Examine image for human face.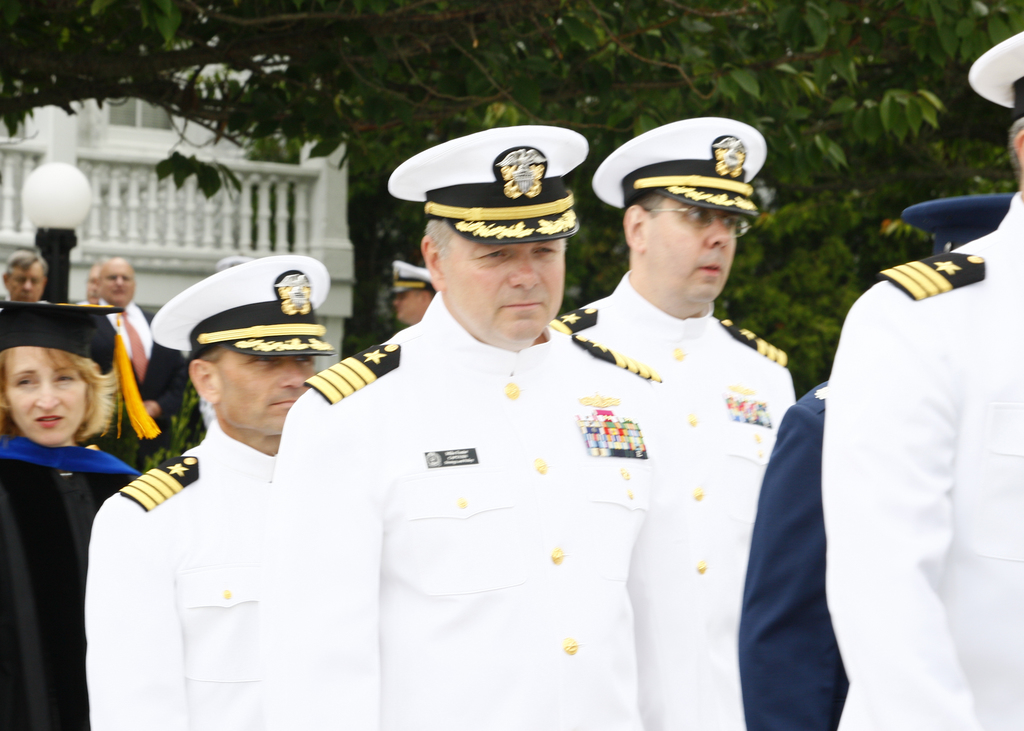
Examination result: x1=443 y1=233 x2=566 y2=346.
